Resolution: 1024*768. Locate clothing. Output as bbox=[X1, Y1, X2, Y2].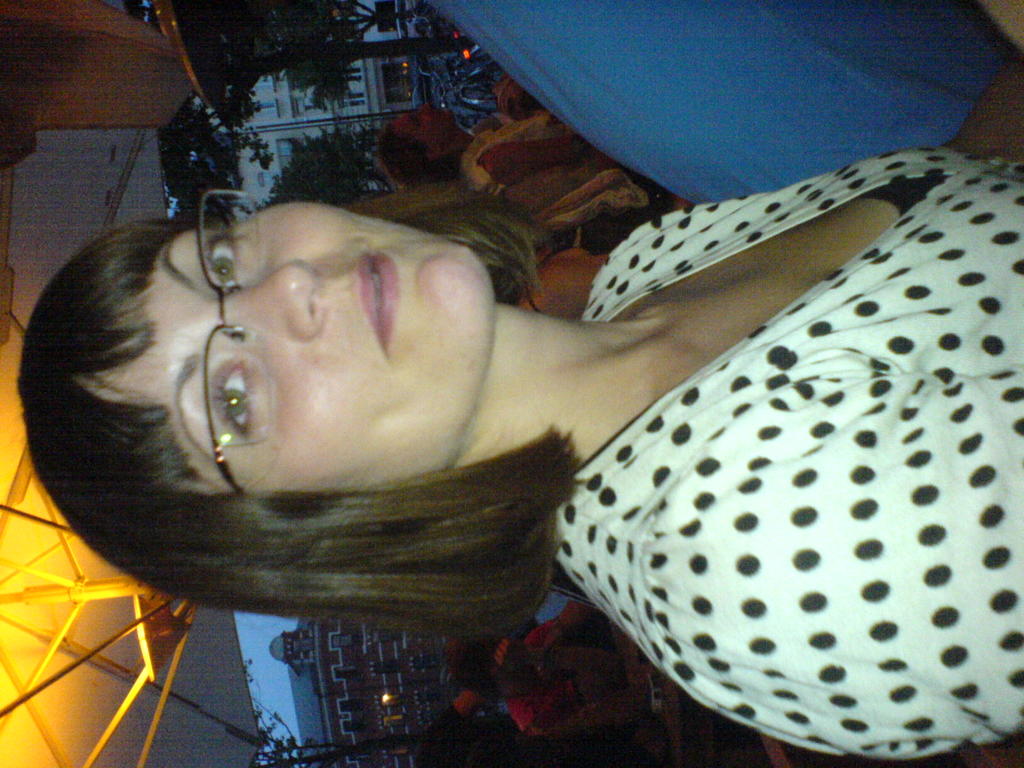
bbox=[510, 595, 649, 744].
